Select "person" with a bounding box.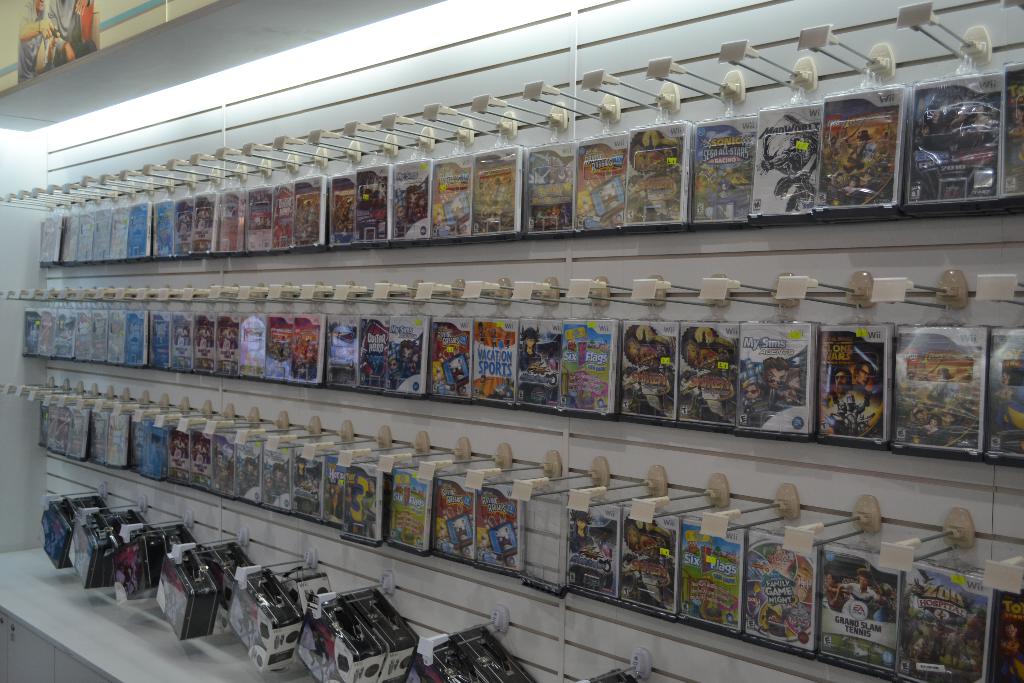
15 0 73 81.
